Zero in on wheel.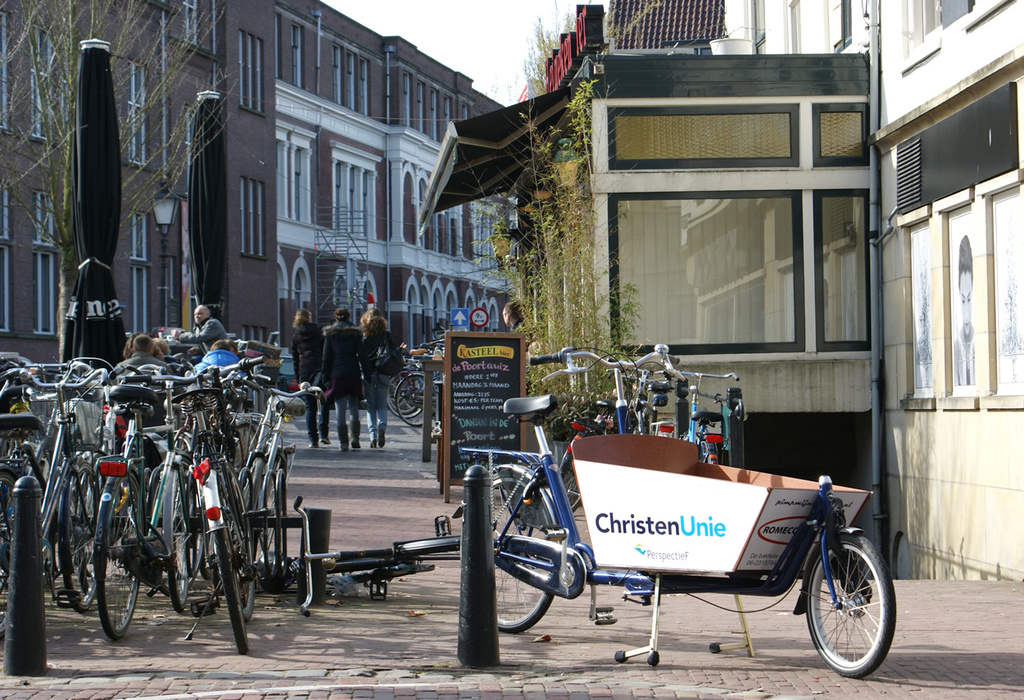
Zeroed in: [555,461,583,514].
